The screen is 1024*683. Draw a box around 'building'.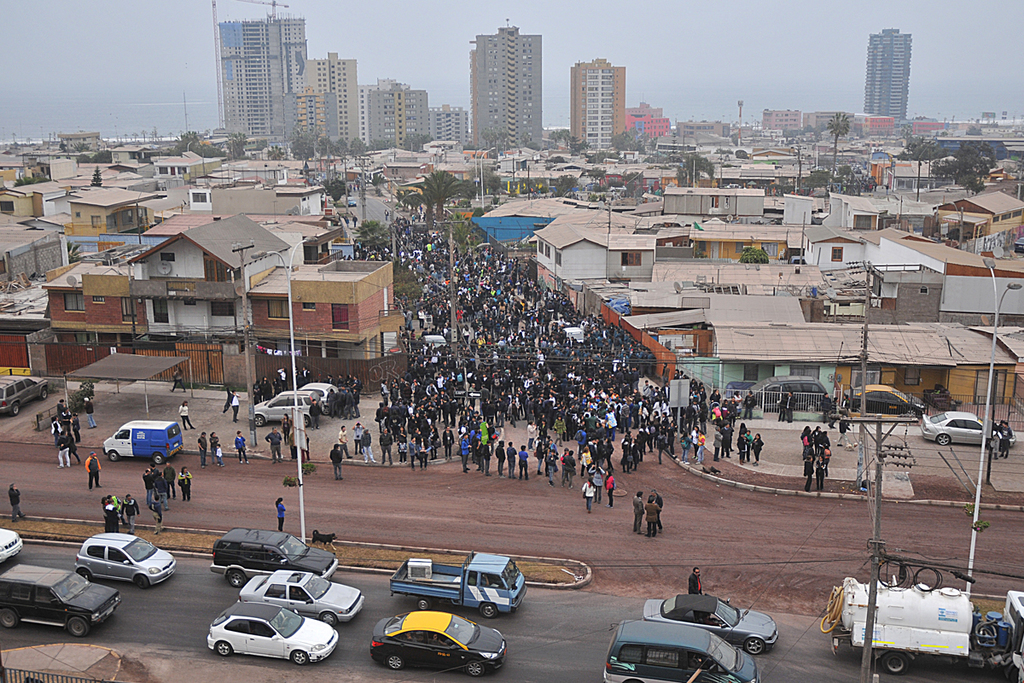
bbox=[572, 60, 631, 156].
